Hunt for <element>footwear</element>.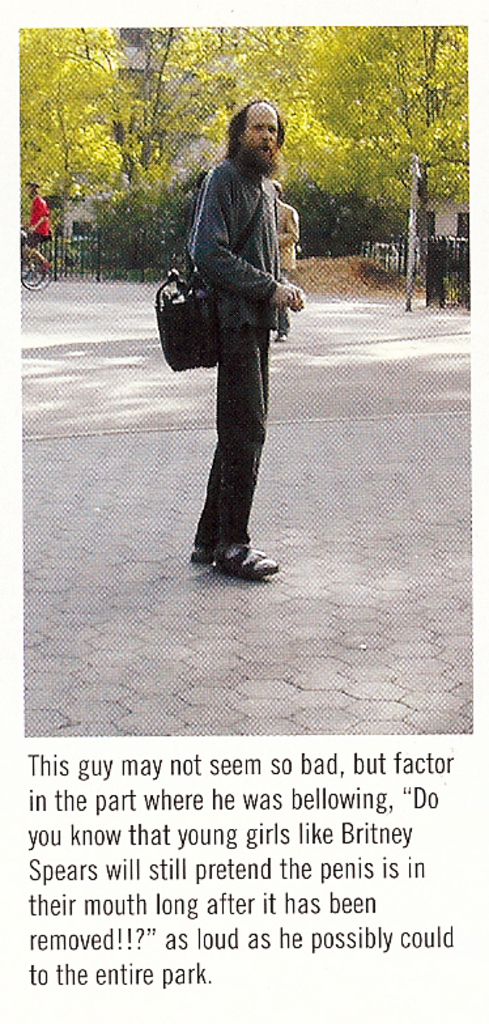
Hunted down at {"left": 195, "top": 522, "right": 281, "bottom": 573}.
